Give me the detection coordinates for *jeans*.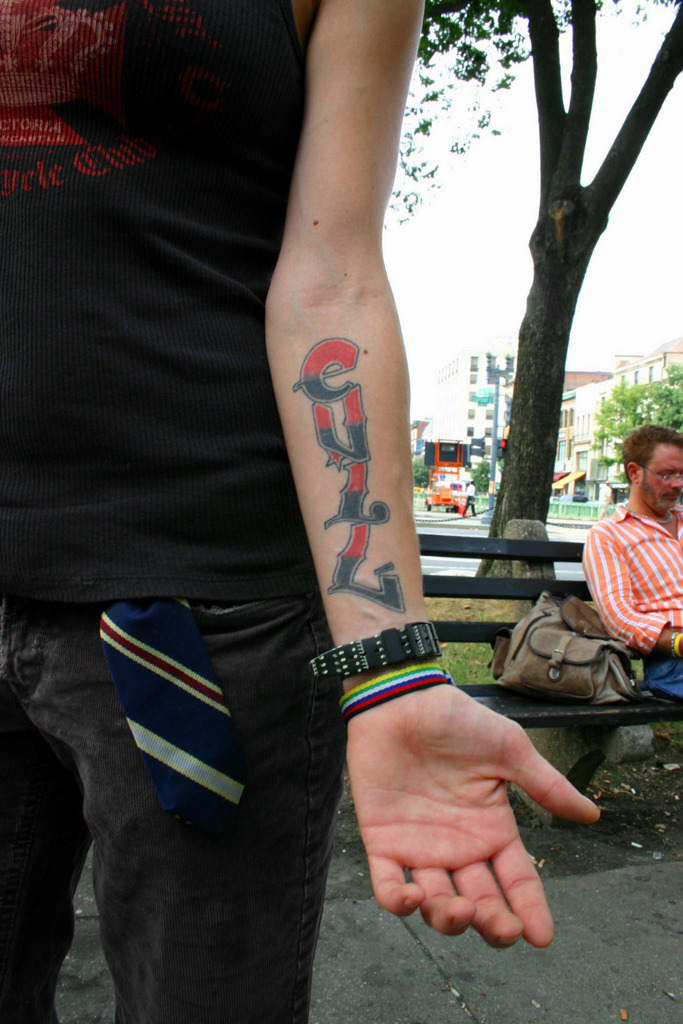
[648, 657, 682, 701].
